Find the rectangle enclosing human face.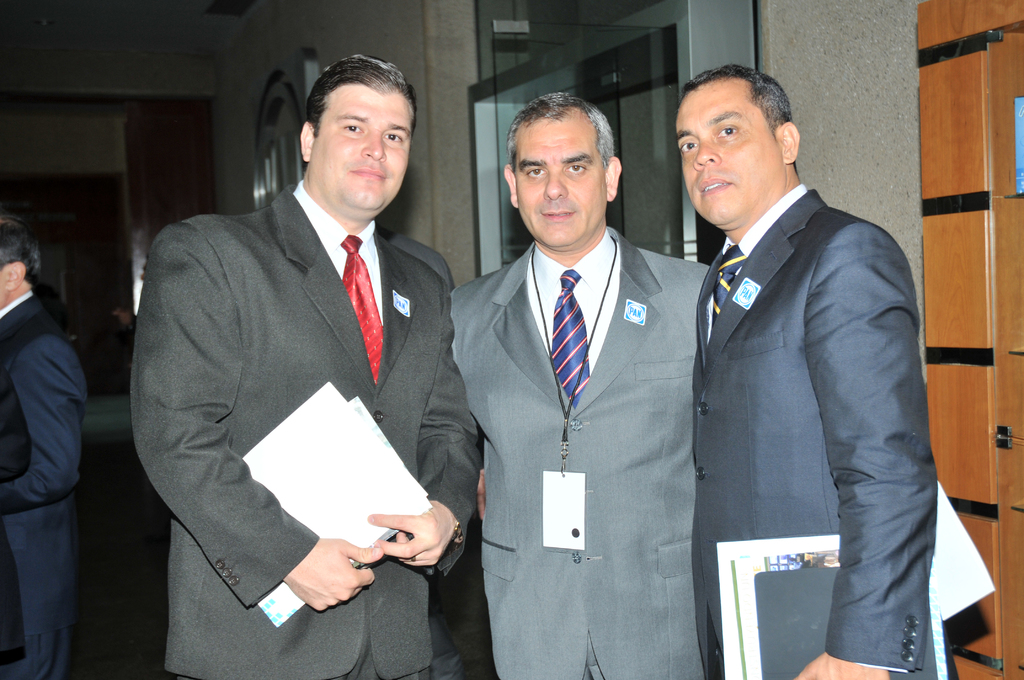
box=[301, 92, 416, 213].
